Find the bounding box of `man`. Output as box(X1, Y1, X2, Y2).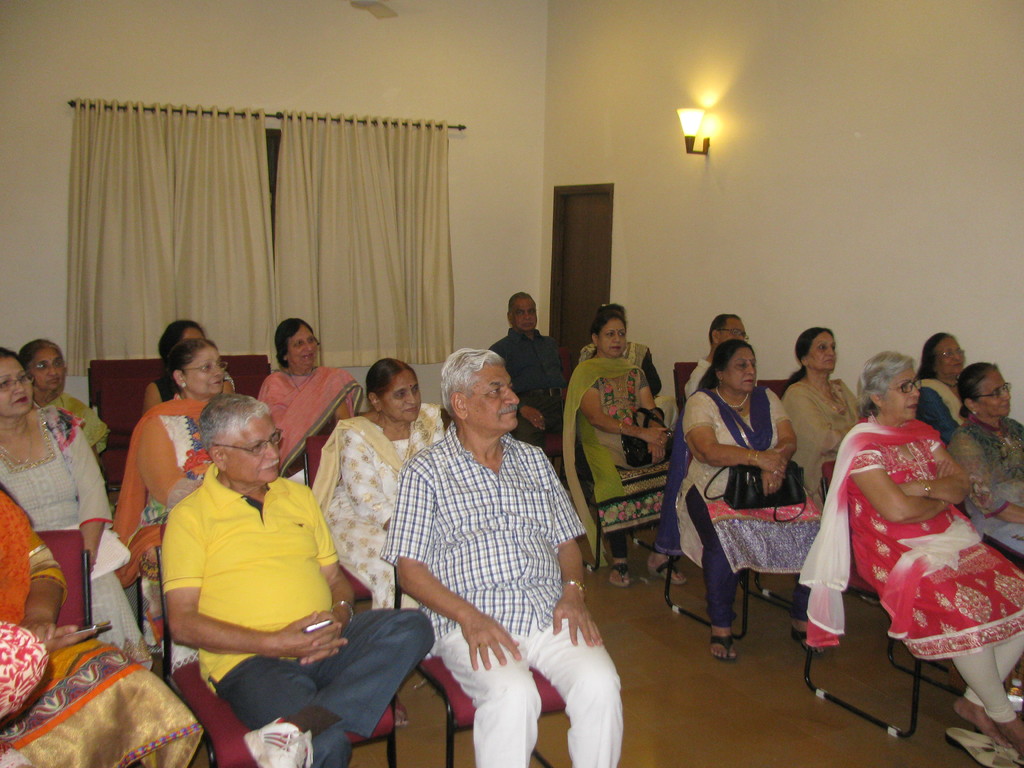
box(376, 346, 593, 767).
